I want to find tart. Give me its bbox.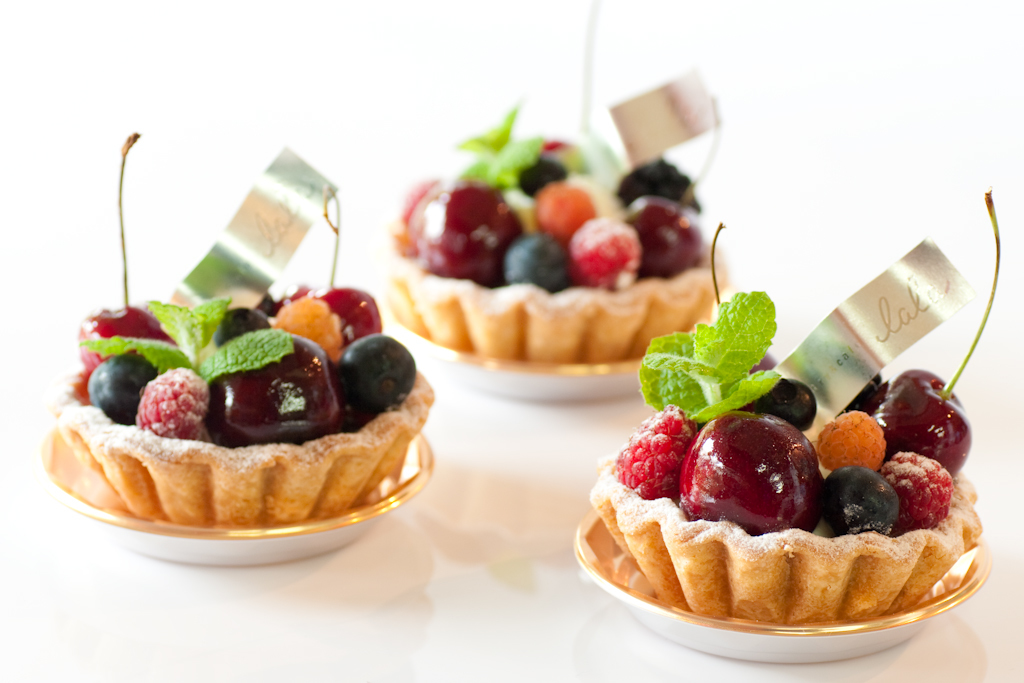
{"x1": 379, "y1": 0, "x2": 738, "y2": 367}.
